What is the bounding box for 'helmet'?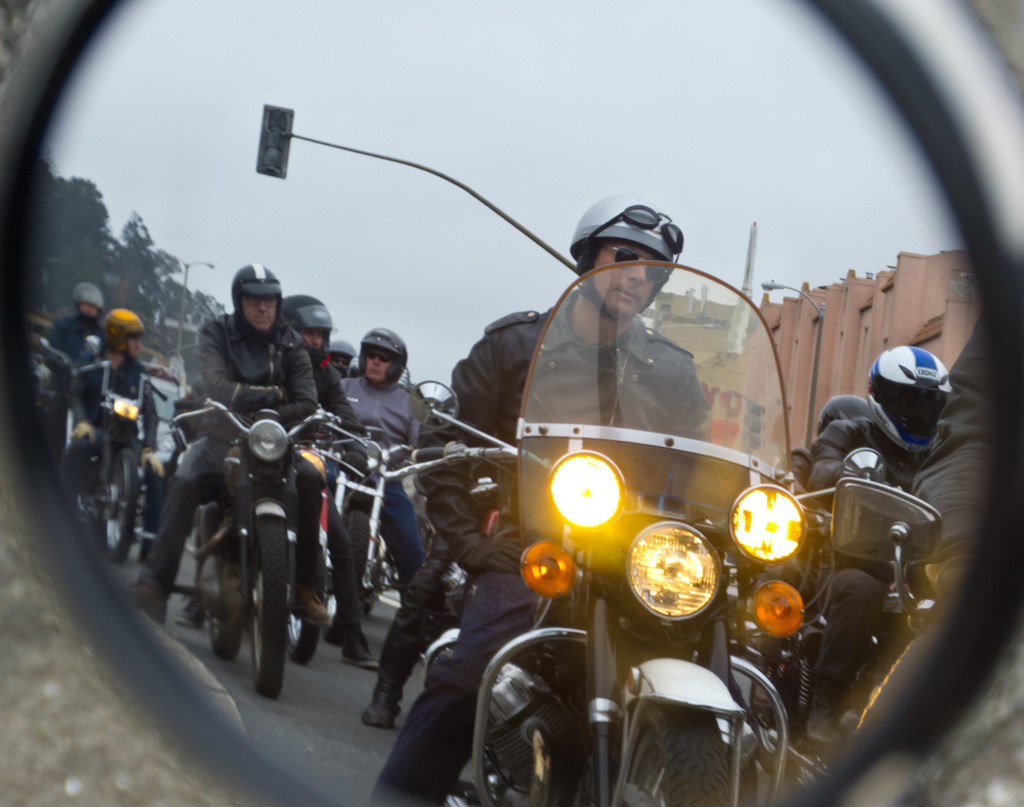
x1=232, y1=264, x2=284, y2=336.
